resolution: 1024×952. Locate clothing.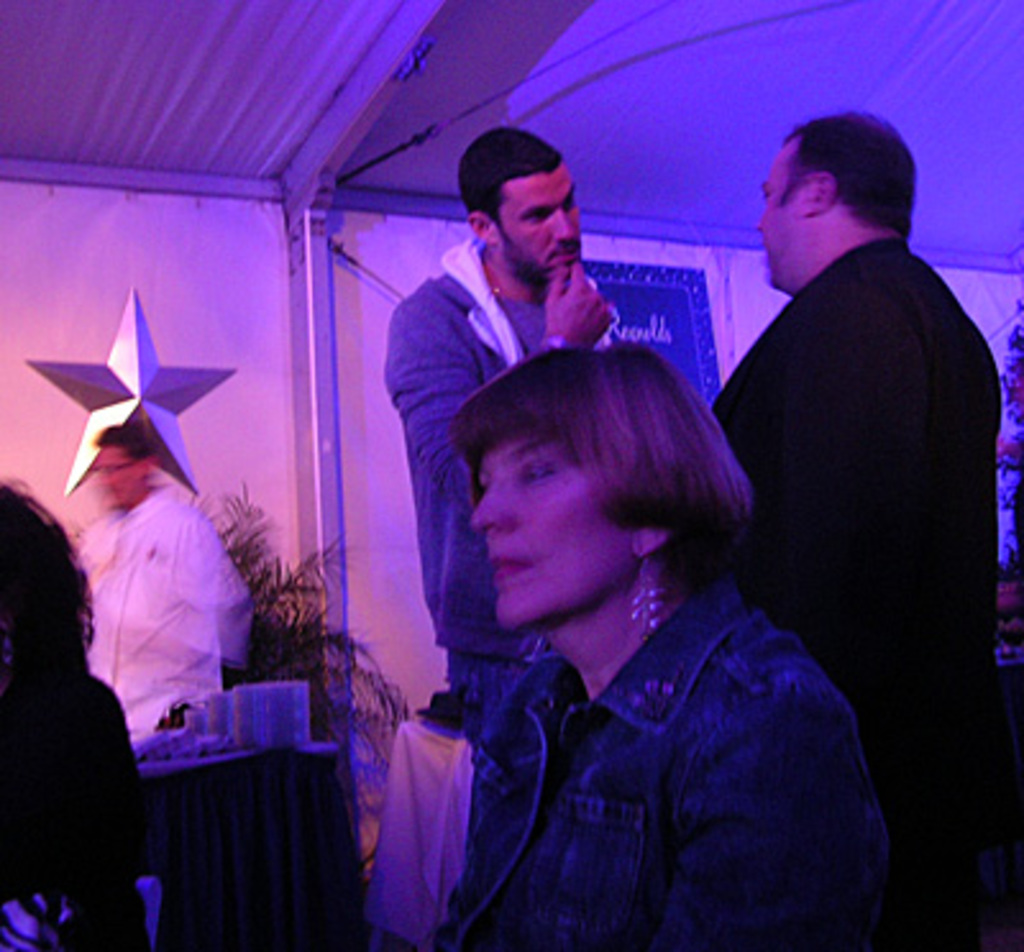
rect(79, 486, 243, 727).
